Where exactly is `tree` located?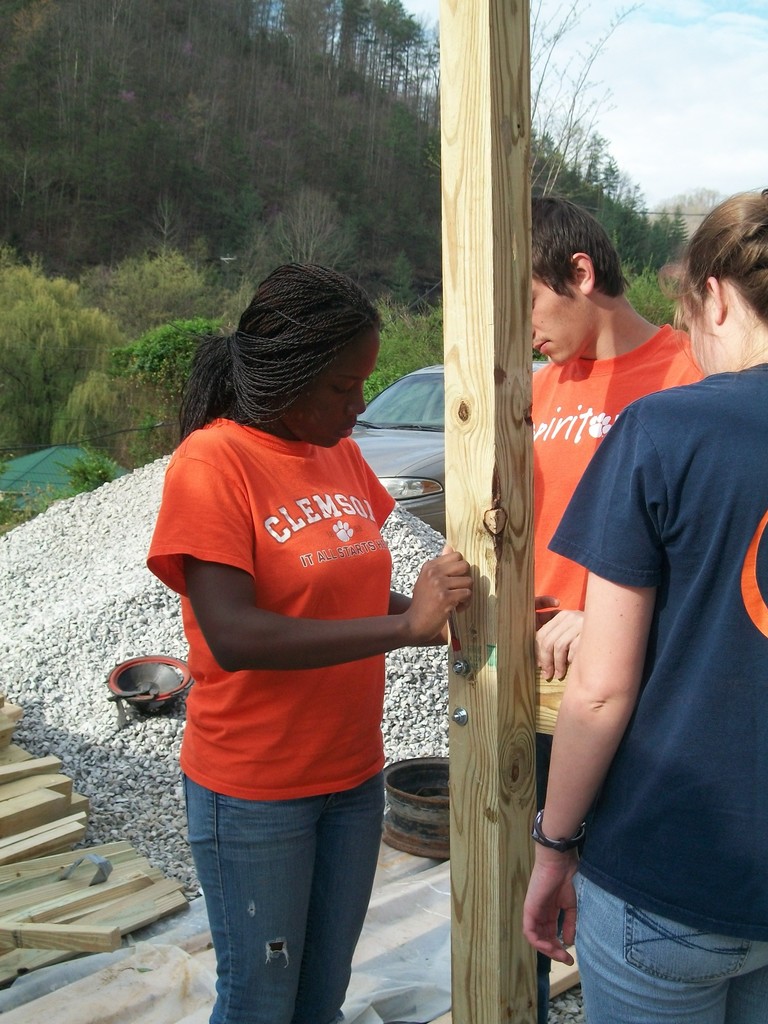
Its bounding box is (0,0,693,472).
